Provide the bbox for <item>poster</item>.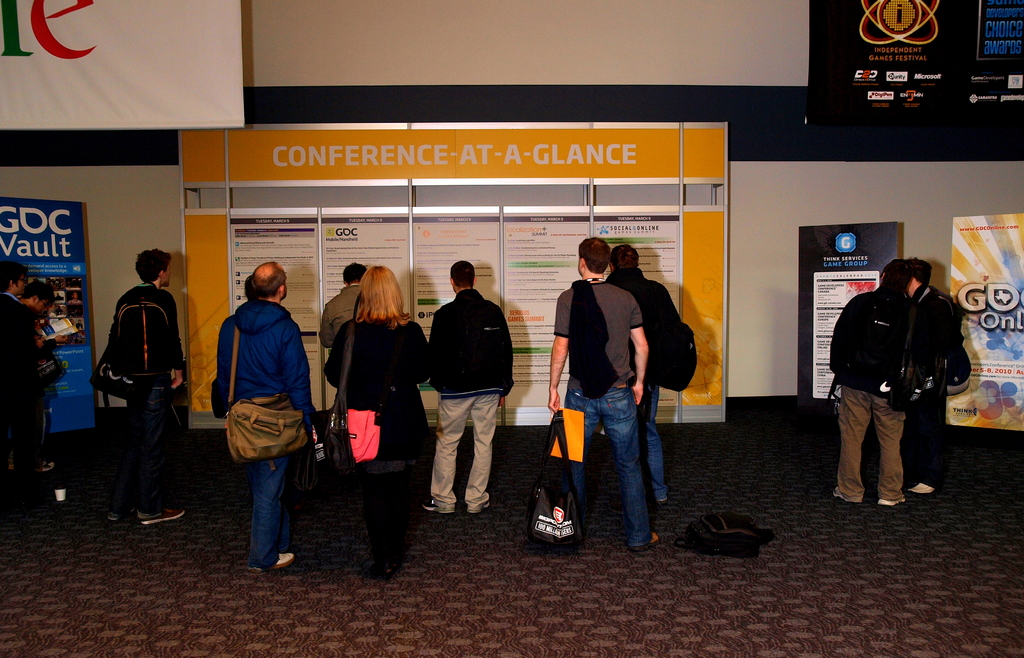
<region>0, 0, 240, 127</region>.
